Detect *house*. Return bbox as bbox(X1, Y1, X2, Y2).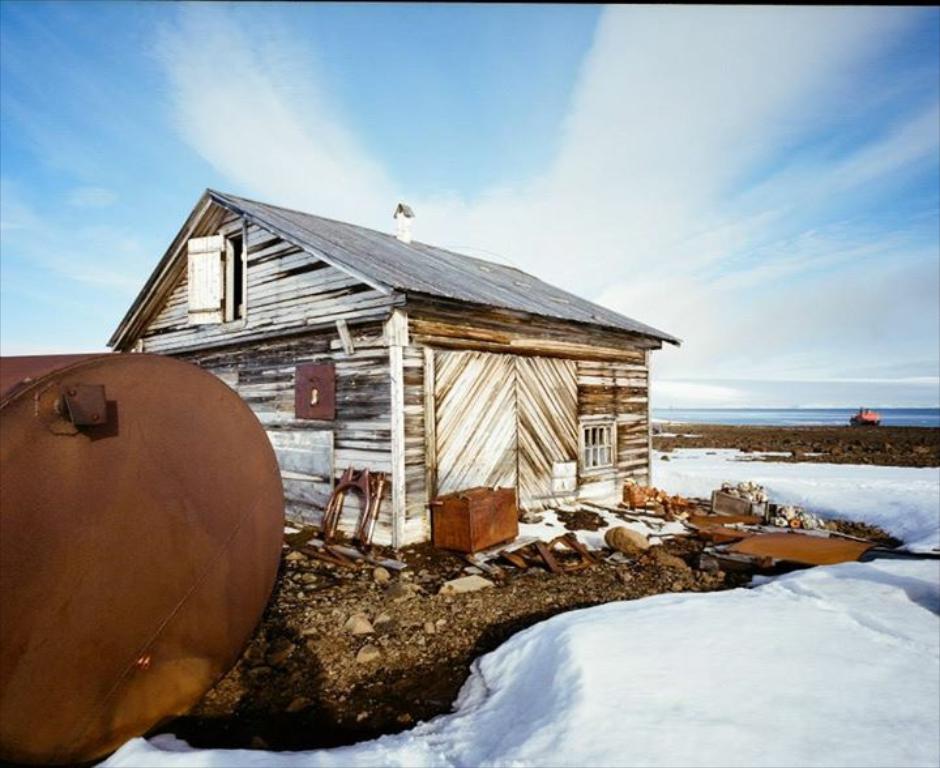
bbox(111, 225, 679, 554).
